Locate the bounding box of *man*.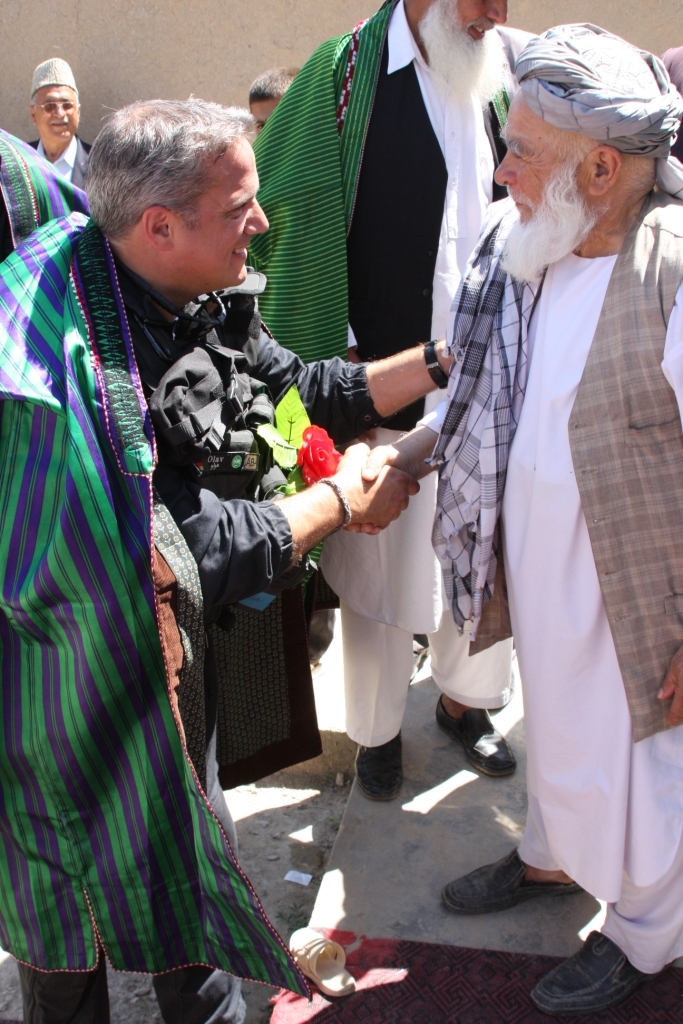
Bounding box: rect(0, 89, 451, 1023).
